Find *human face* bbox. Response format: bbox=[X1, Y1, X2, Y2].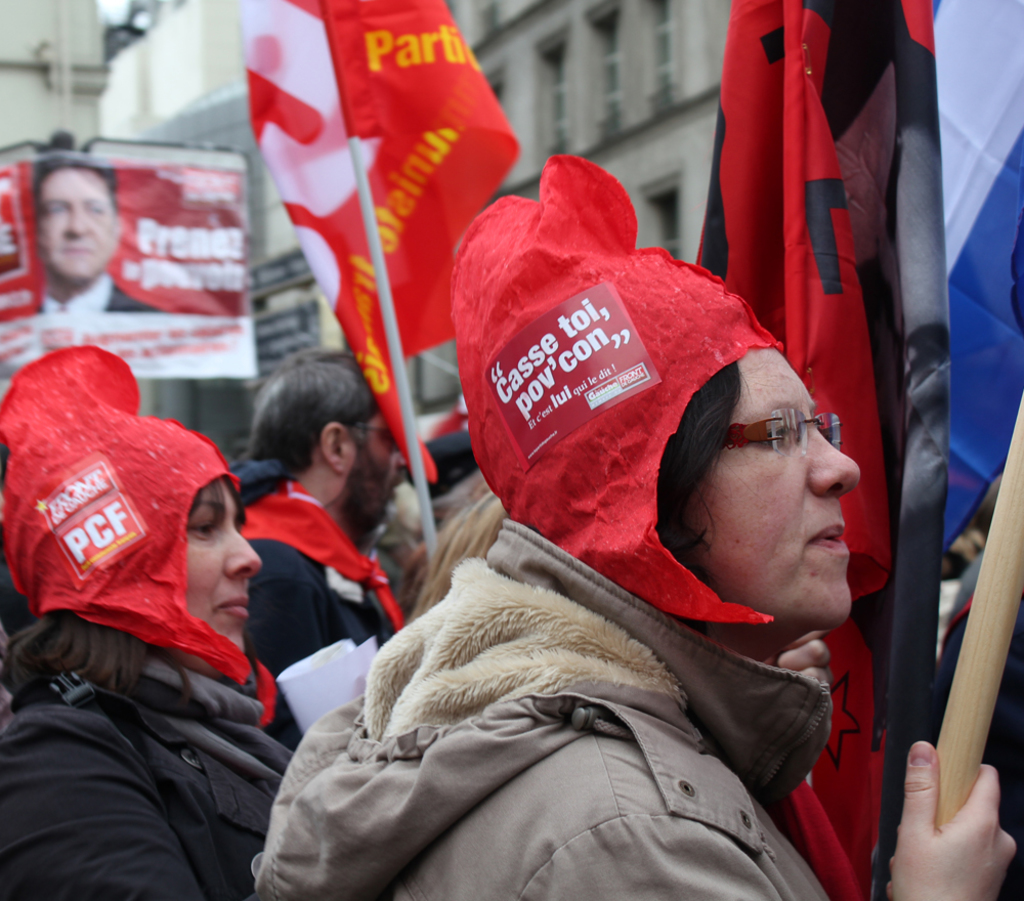
bbox=[188, 472, 259, 648].
